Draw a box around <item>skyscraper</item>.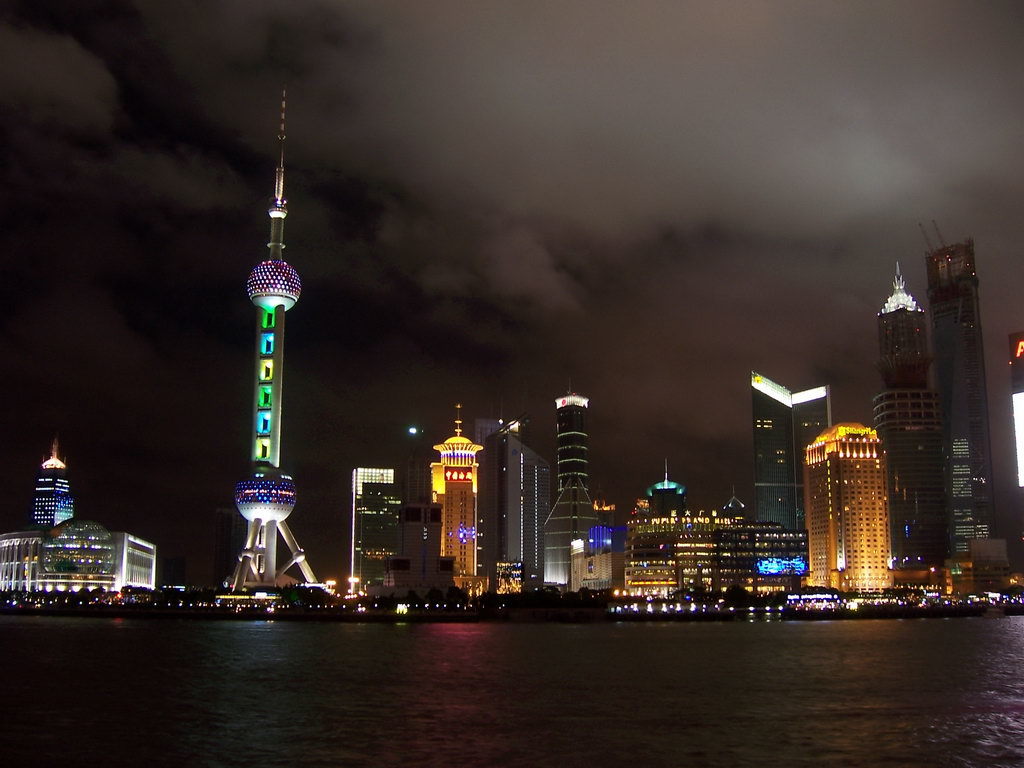
(left=557, top=384, right=605, bottom=583).
